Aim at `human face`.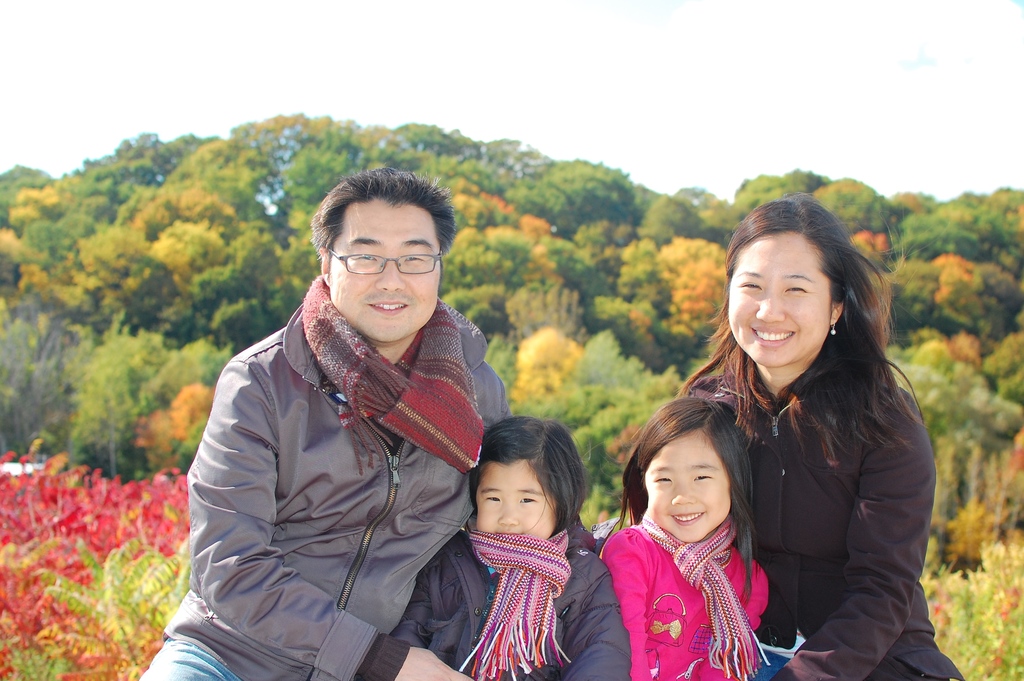
Aimed at <bbox>651, 429, 728, 545</bbox>.
